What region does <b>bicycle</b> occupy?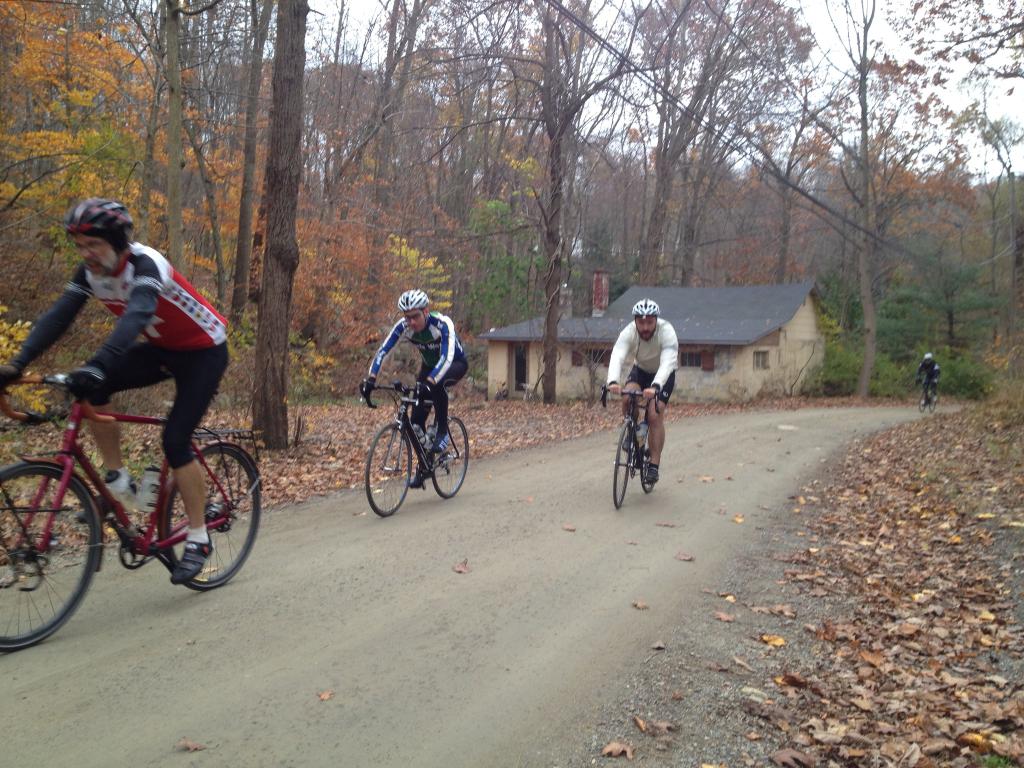
x1=602 y1=383 x2=659 y2=511.
